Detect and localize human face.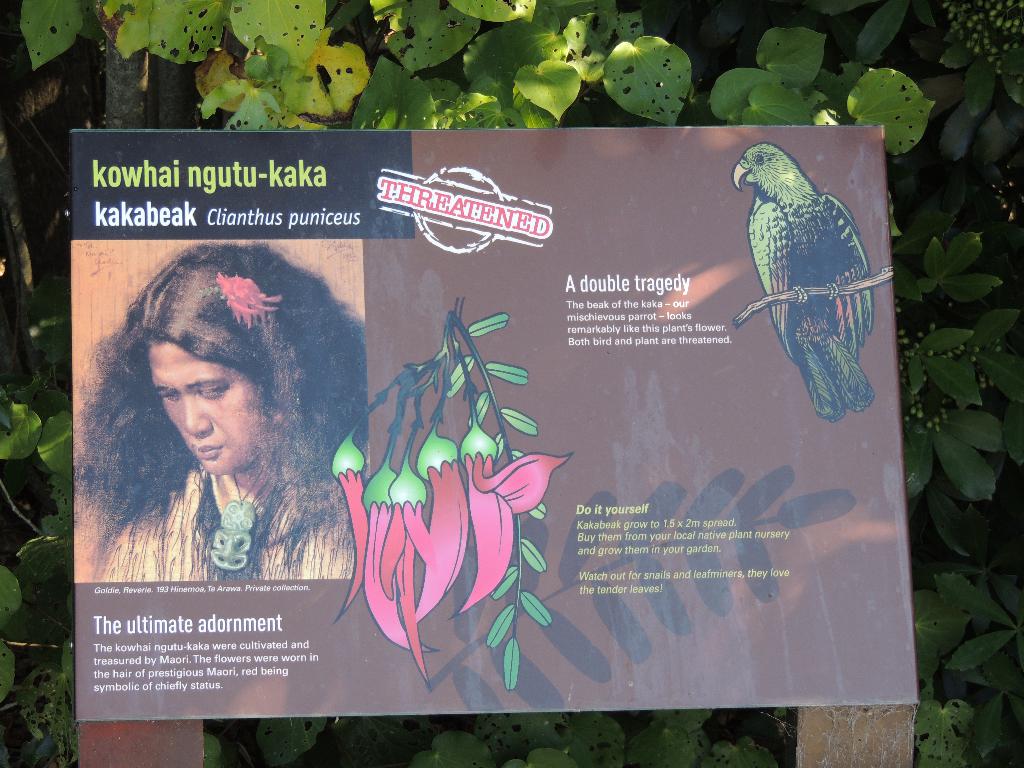
Localized at select_region(145, 343, 270, 481).
